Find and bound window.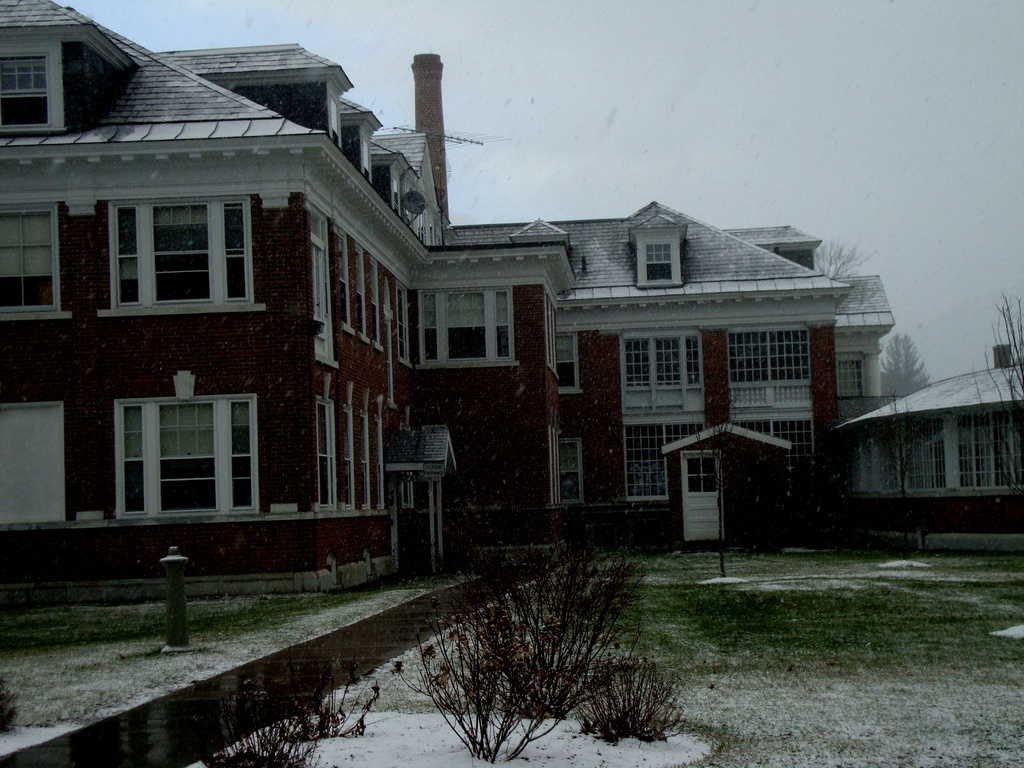
Bound: l=623, t=420, r=668, b=500.
